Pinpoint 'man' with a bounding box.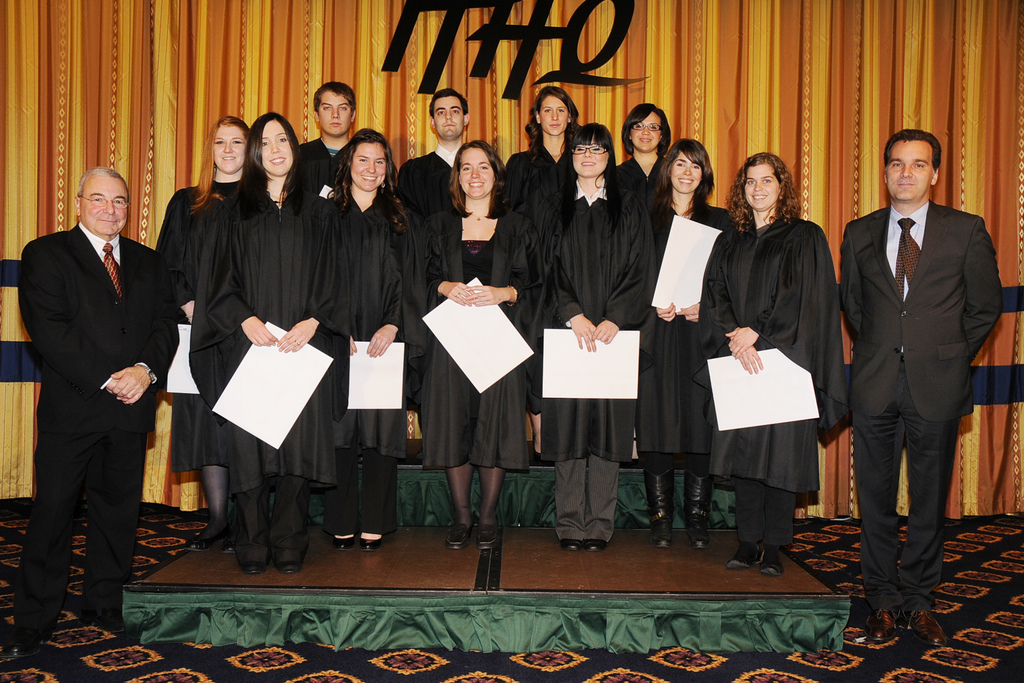
(x1=830, y1=124, x2=999, y2=654).
